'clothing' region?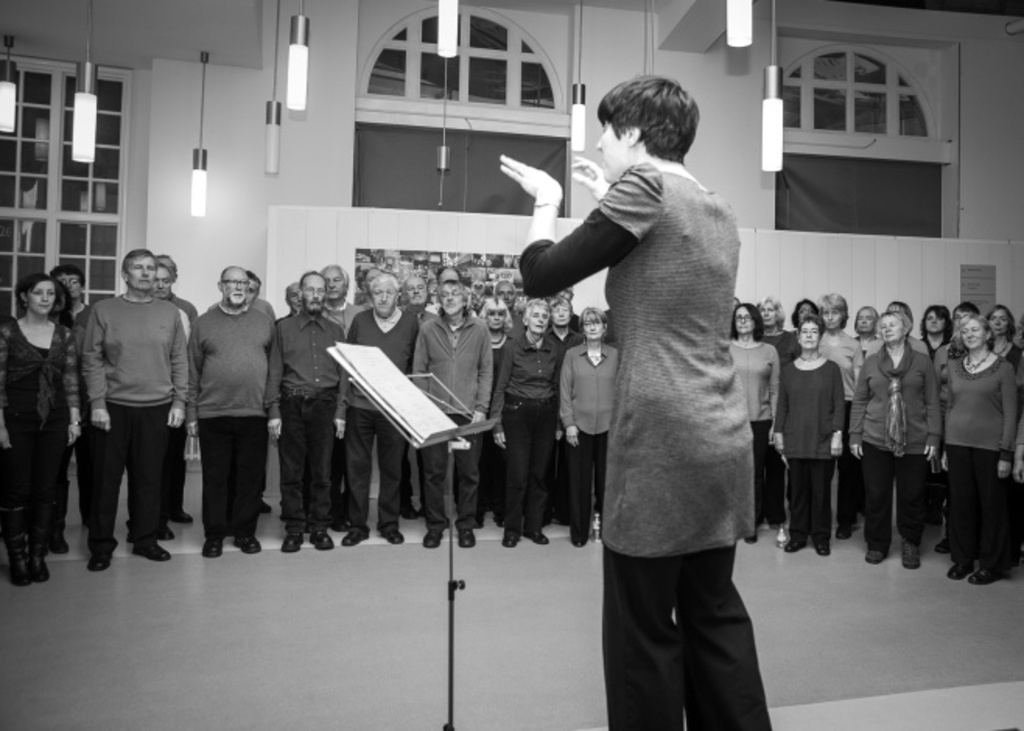
rect(417, 303, 490, 533)
